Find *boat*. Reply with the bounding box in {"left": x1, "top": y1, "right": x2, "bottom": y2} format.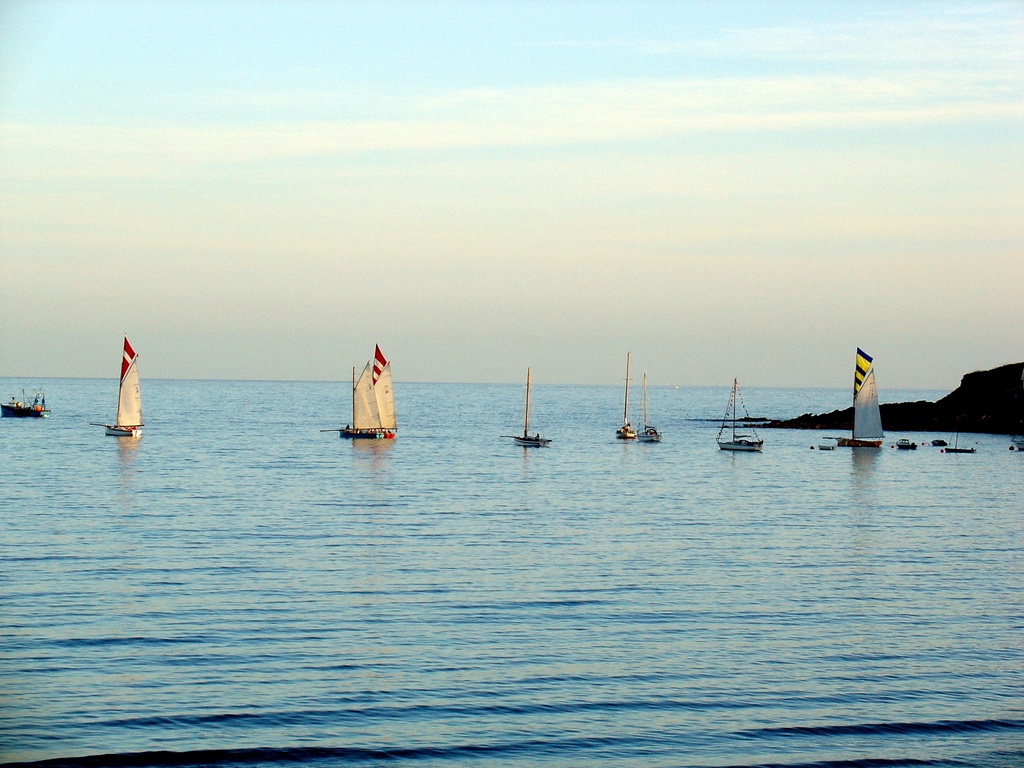
{"left": 632, "top": 358, "right": 661, "bottom": 446}.
